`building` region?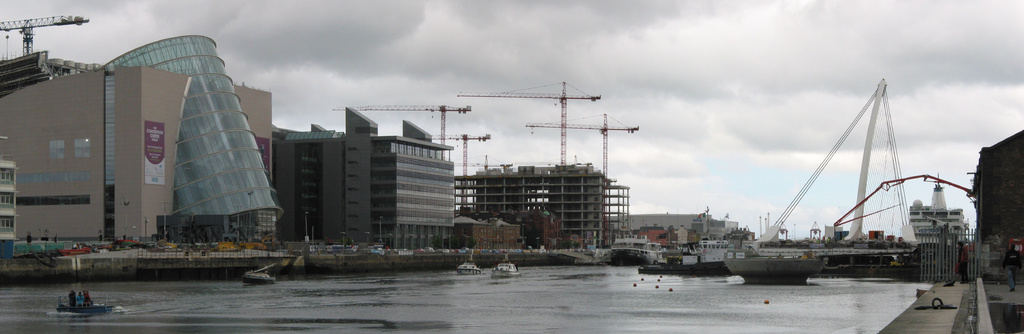
(left=0, top=35, right=272, bottom=252)
